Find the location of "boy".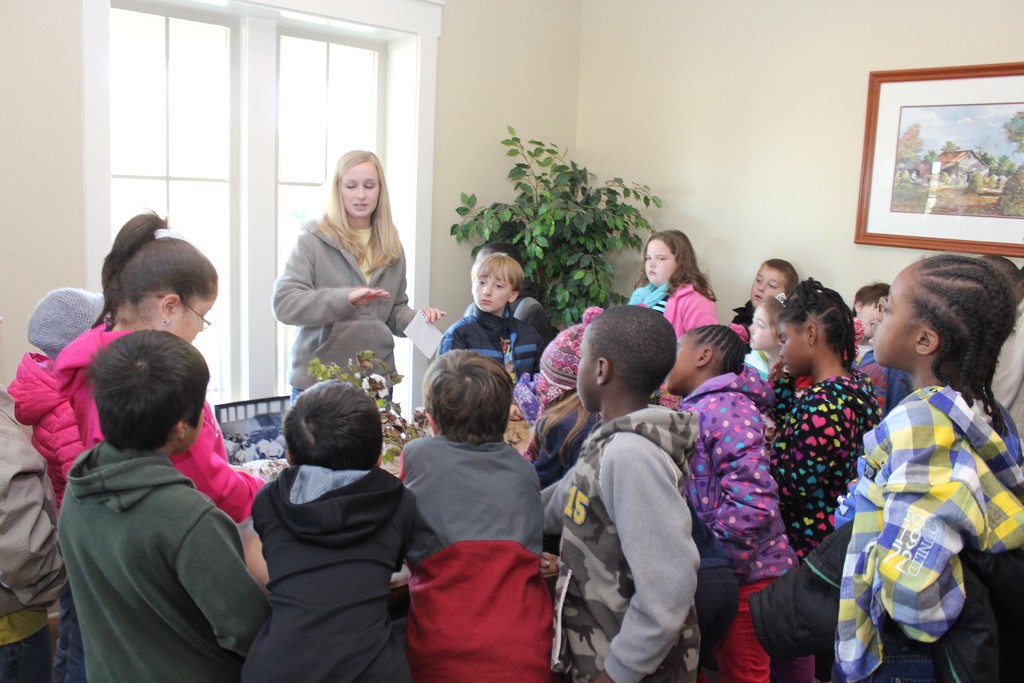
Location: locate(732, 255, 806, 342).
